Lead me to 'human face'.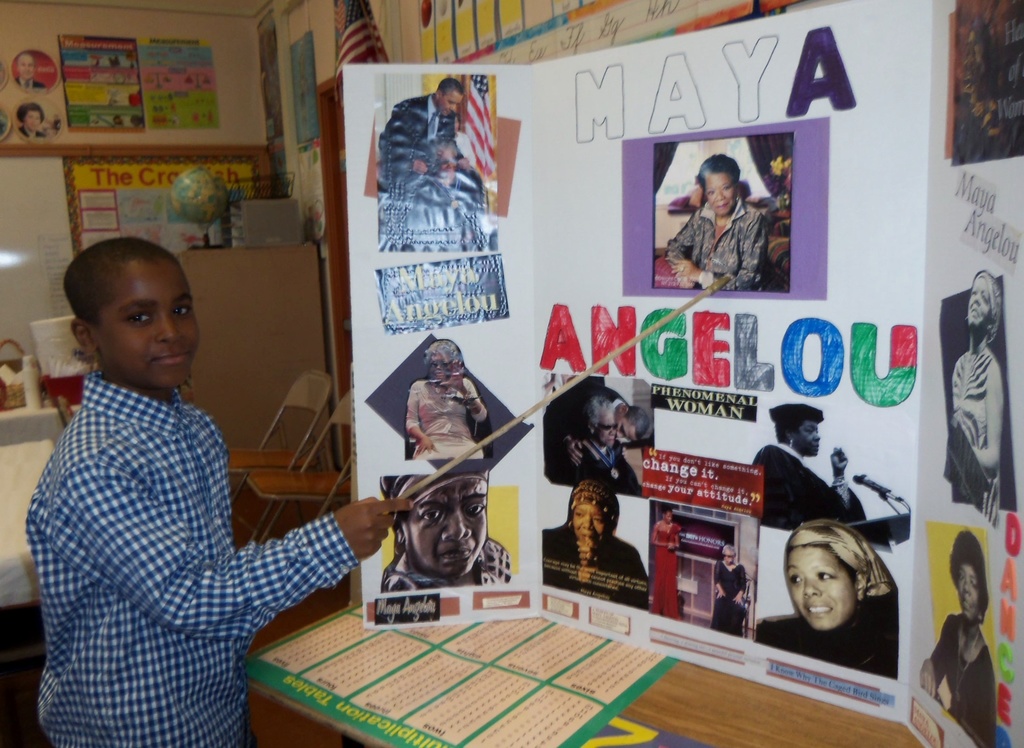
Lead to detection(436, 90, 462, 116).
